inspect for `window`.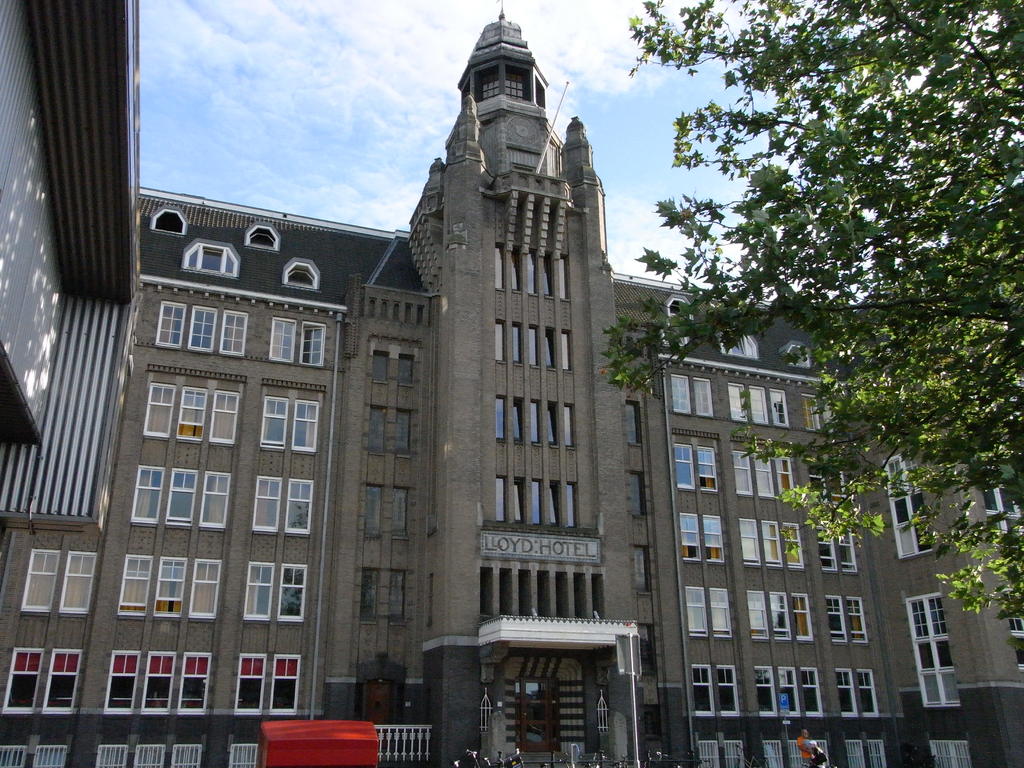
Inspection: bbox=(361, 484, 382, 537).
